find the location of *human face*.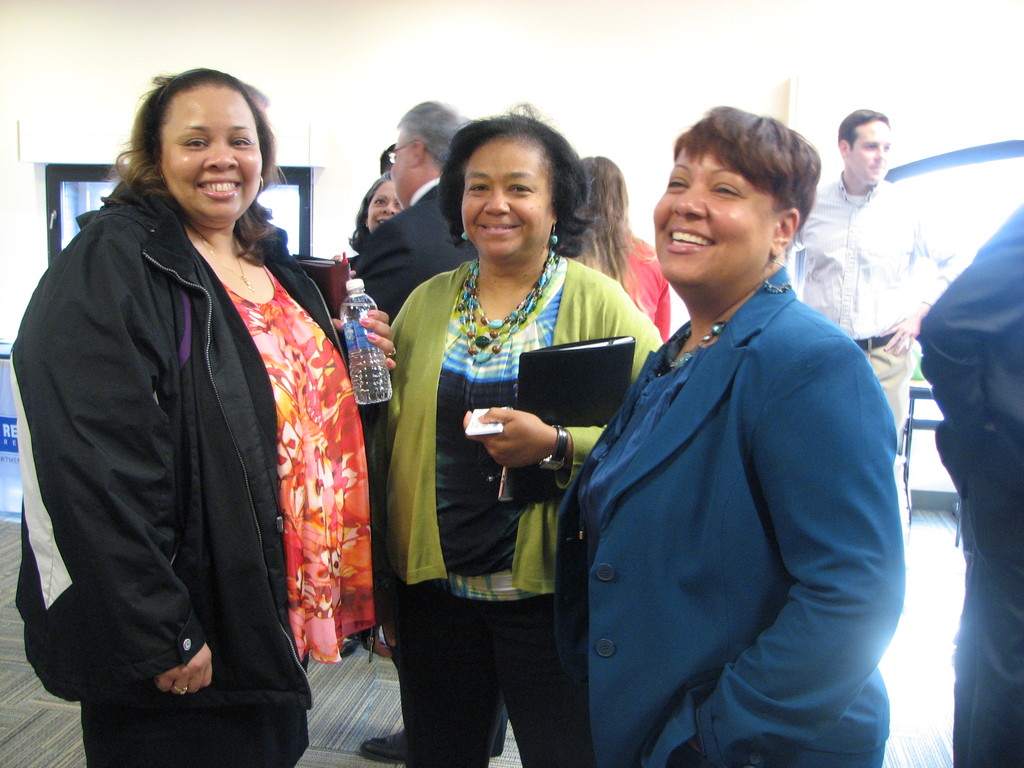
Location: [left=462, top=135, right=556, bottom=260].
